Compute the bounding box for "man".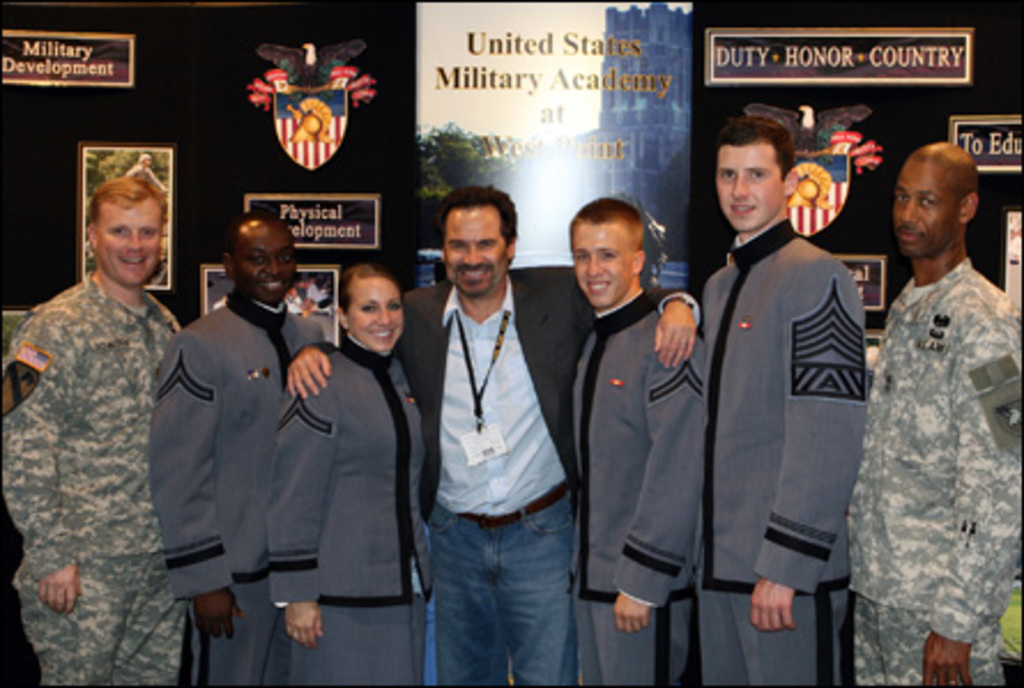
552, 198, 720, 686.
